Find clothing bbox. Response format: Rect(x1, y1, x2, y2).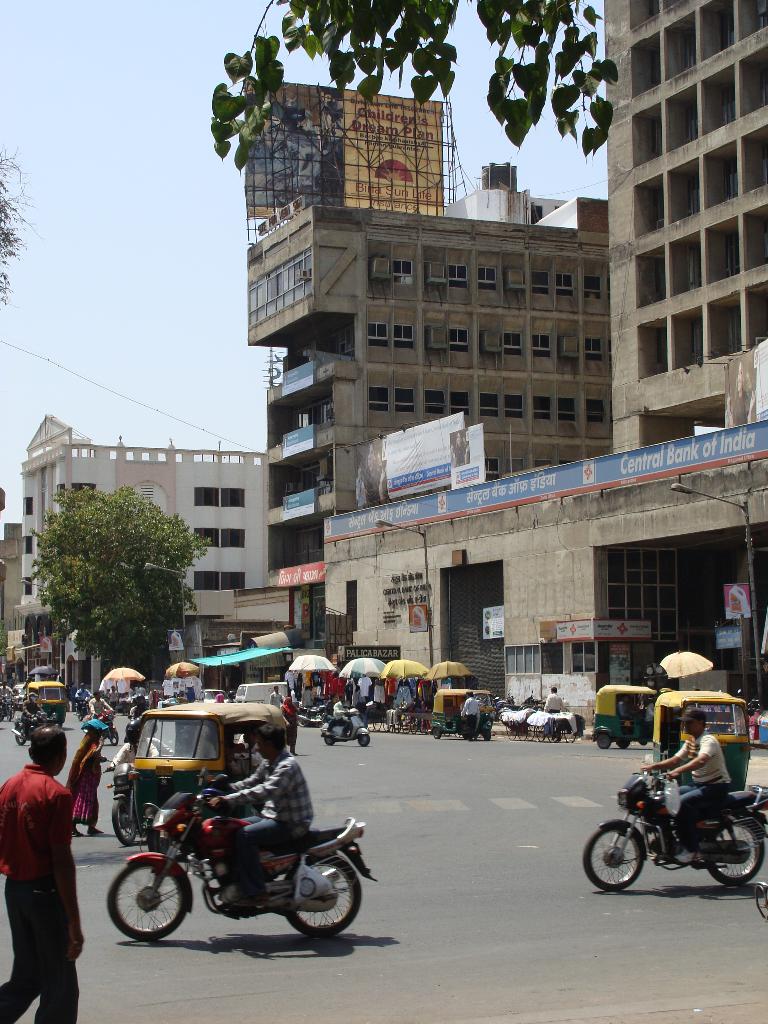
Rect(341, 725, 355, 739).
